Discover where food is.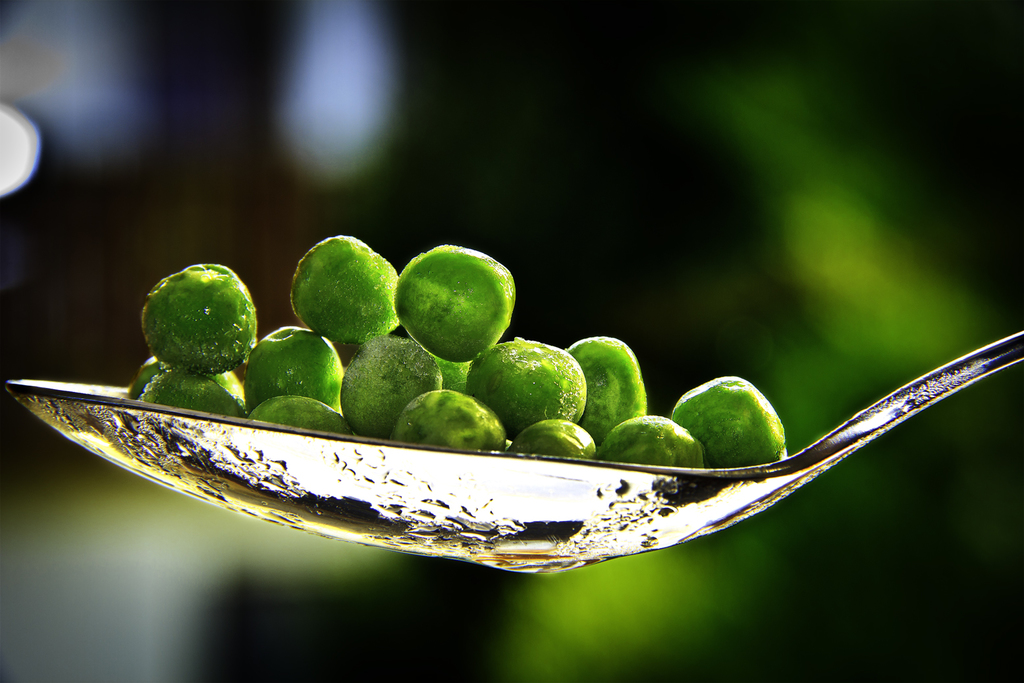
Discovered at (468, 335, 589, 440).
